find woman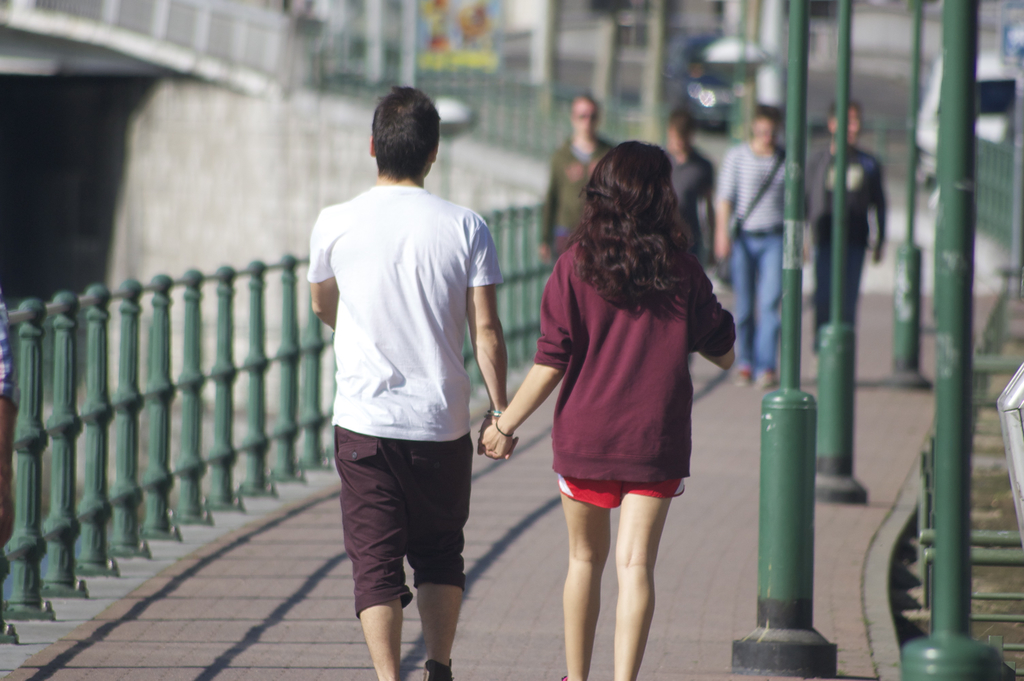
detection(480, 139, 737, 680)
